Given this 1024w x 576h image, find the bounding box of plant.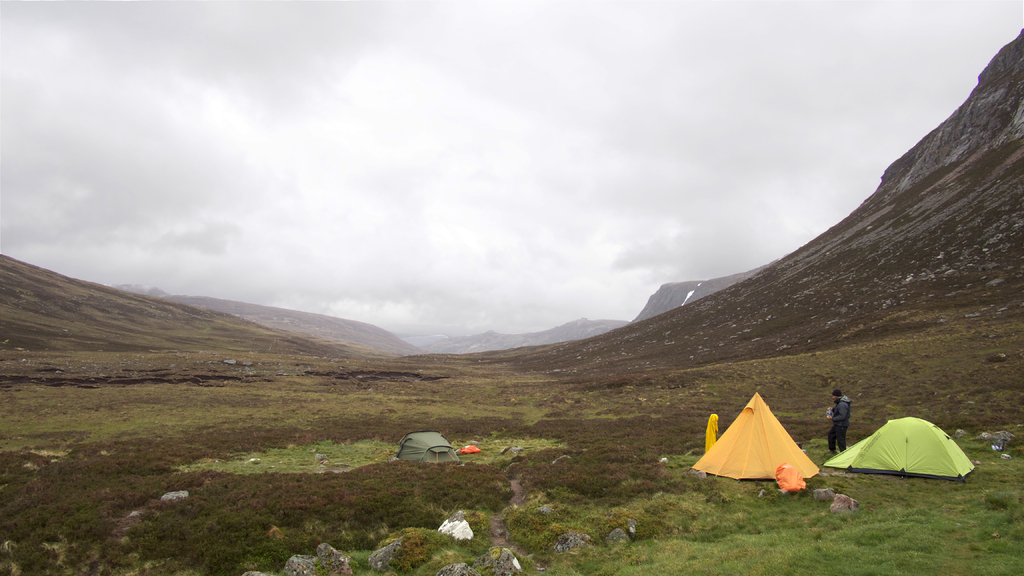
<box>383,524,436,566</box>.
